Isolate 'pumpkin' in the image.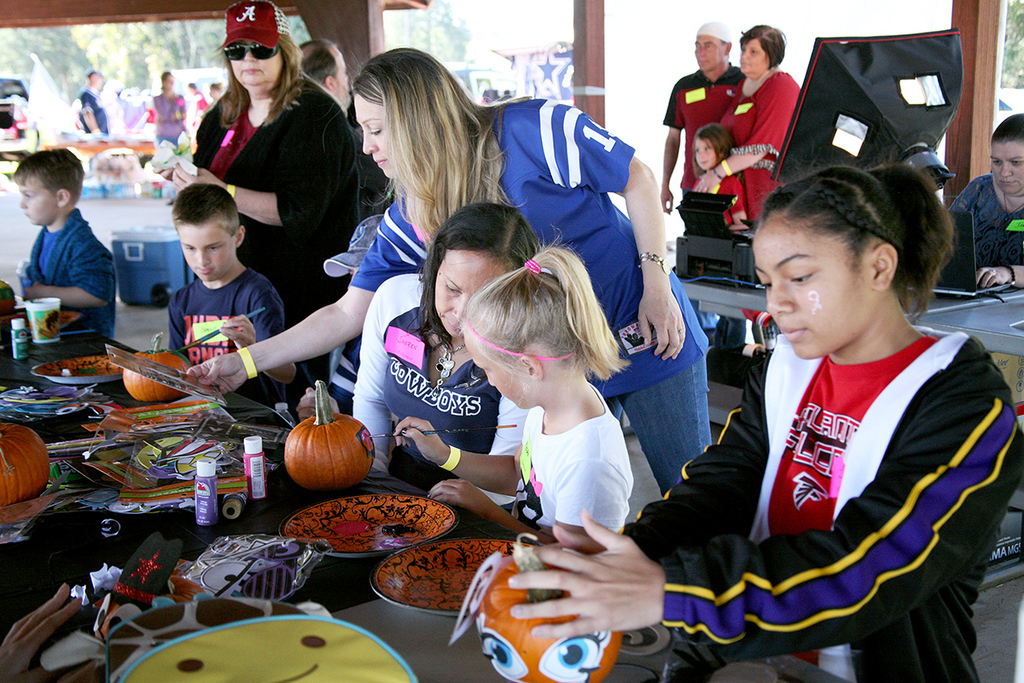
Isolated region: BBox(0, 417, 52, 505).
